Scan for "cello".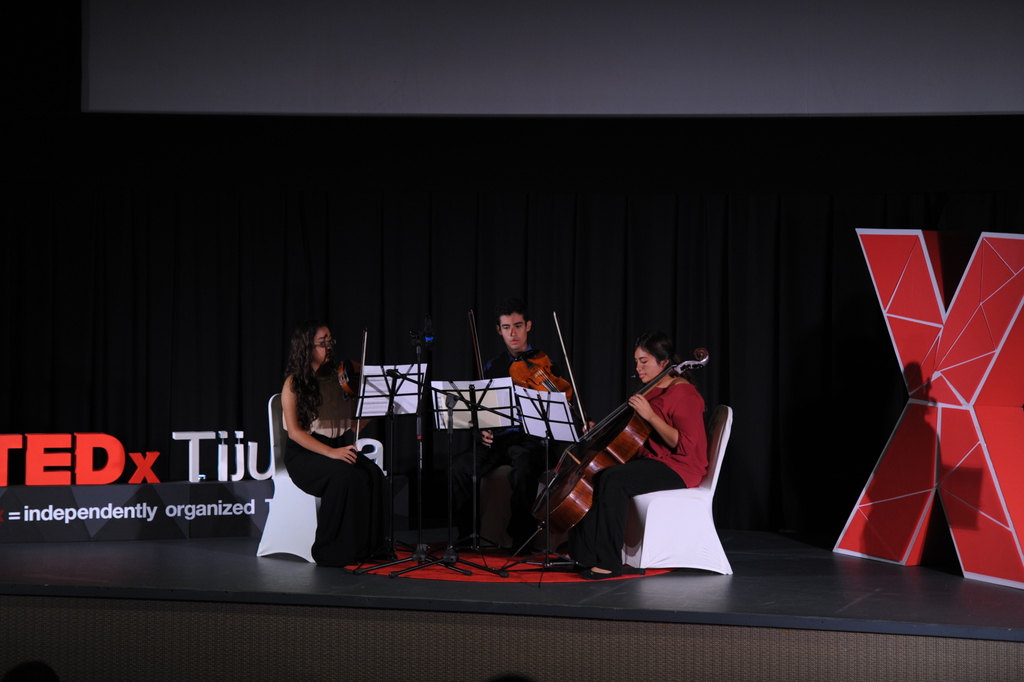
Scan result: {"x1": 503, "y1": 314, "x2": 713, "y2": 565}.
